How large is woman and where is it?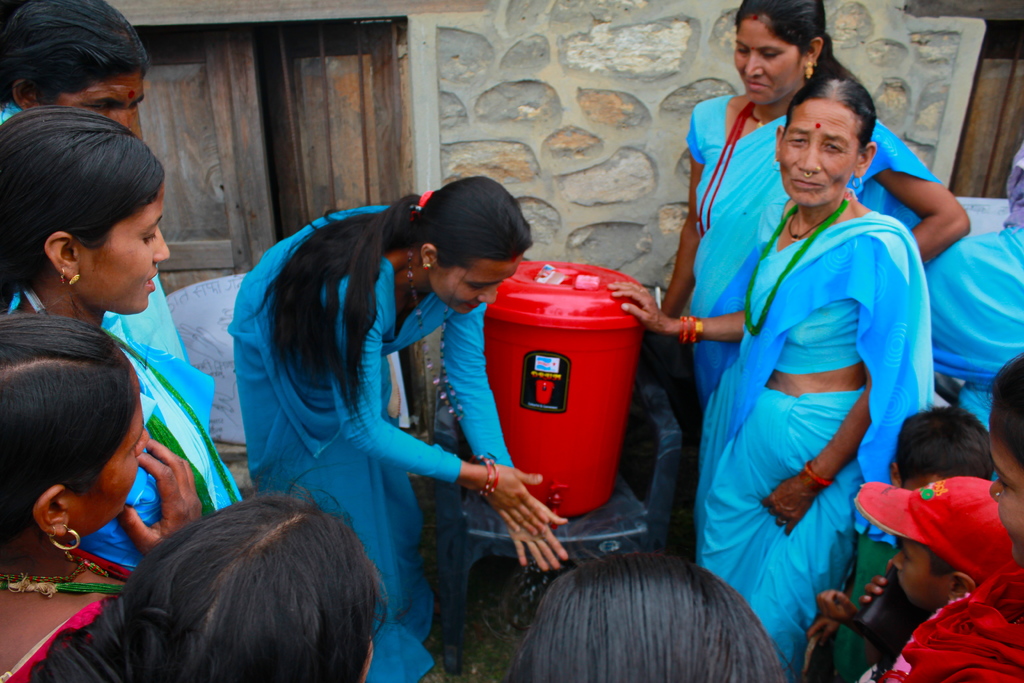
Bounding box: 610,72,929,675.
